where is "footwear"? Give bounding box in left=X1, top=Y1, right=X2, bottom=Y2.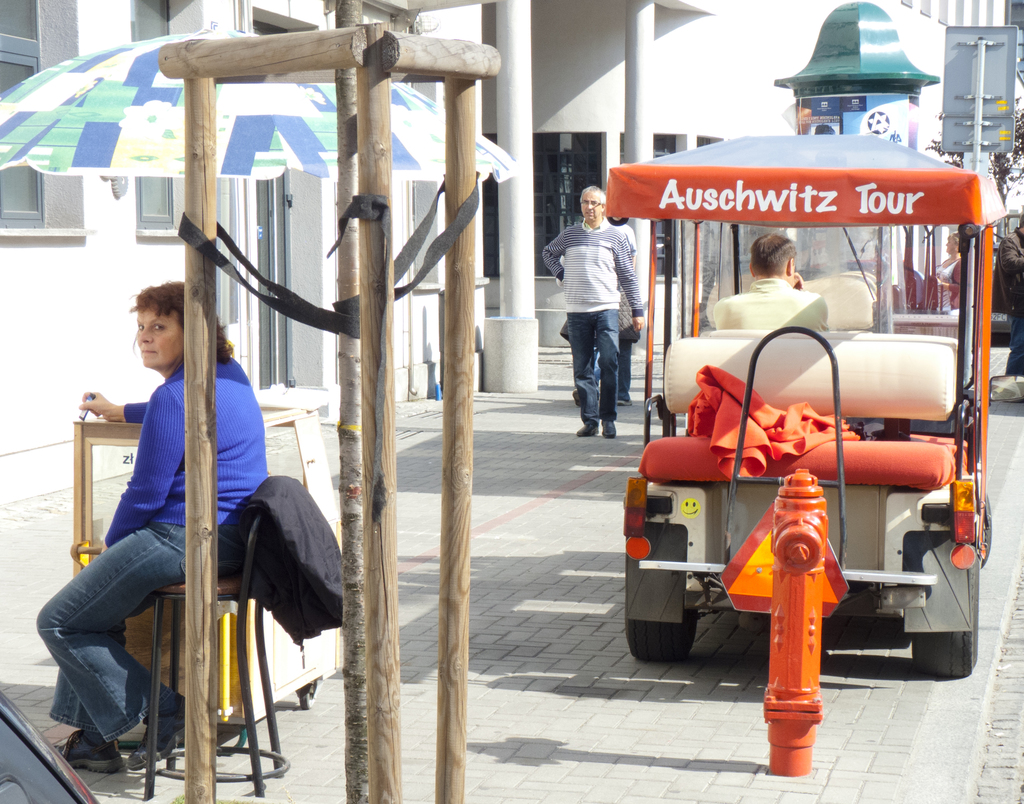
left=54, top=731, right=114, bottom=771.
